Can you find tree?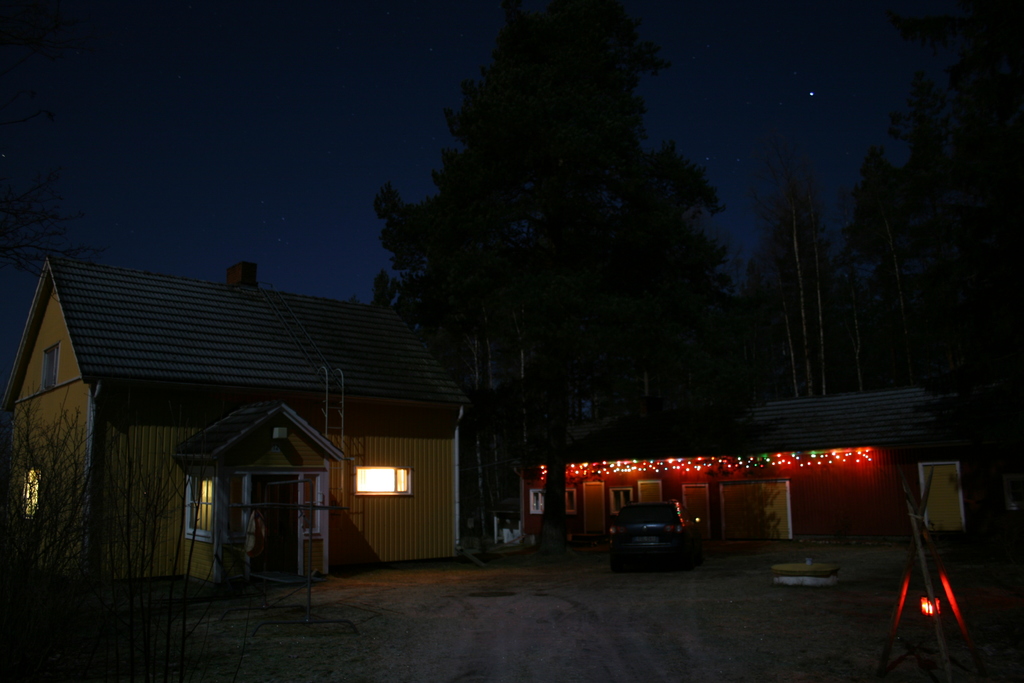
Yes, bounding box: 832/0/1023/419.
